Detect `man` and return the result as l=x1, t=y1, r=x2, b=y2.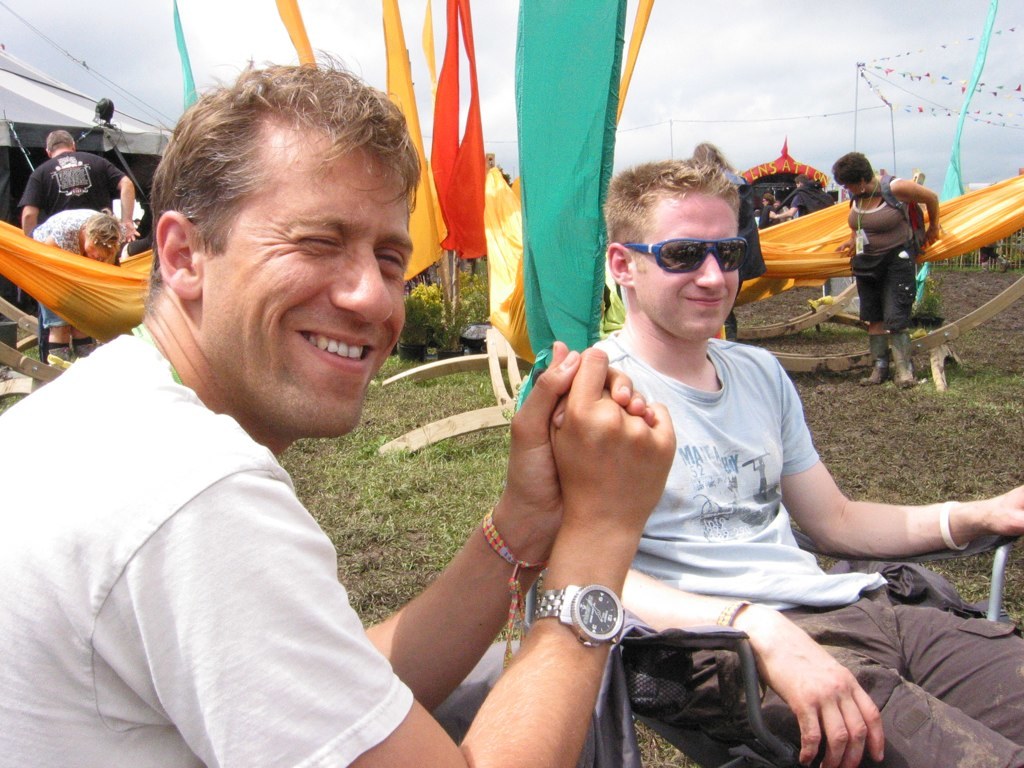
l=24, t=125, r=138, b=365.
